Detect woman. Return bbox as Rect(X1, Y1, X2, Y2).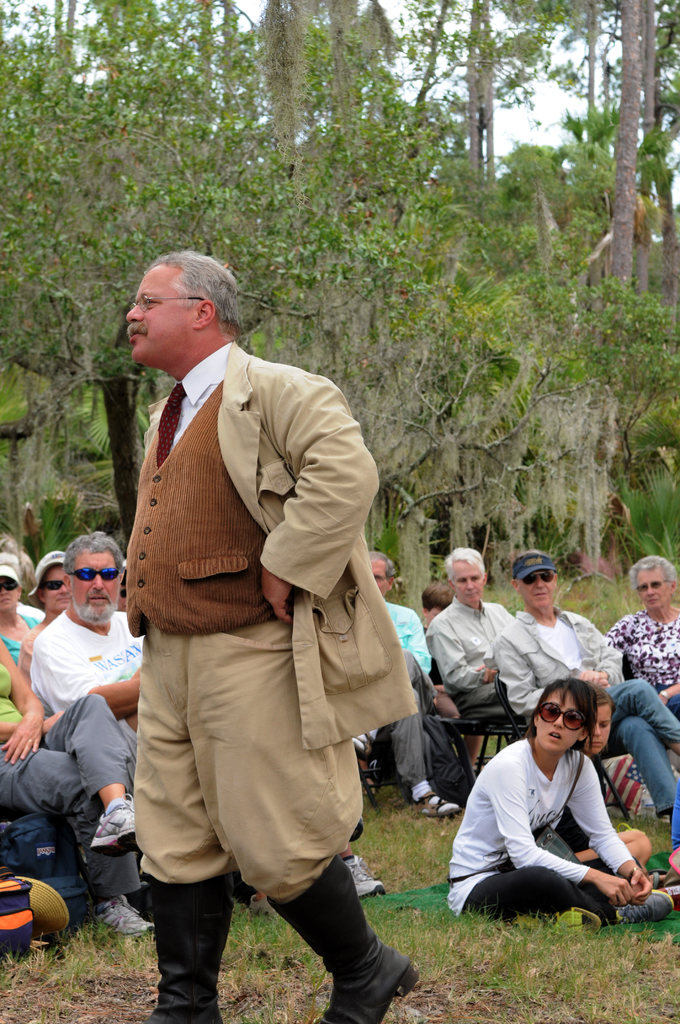
Rect(0, 550, 42, 669).
